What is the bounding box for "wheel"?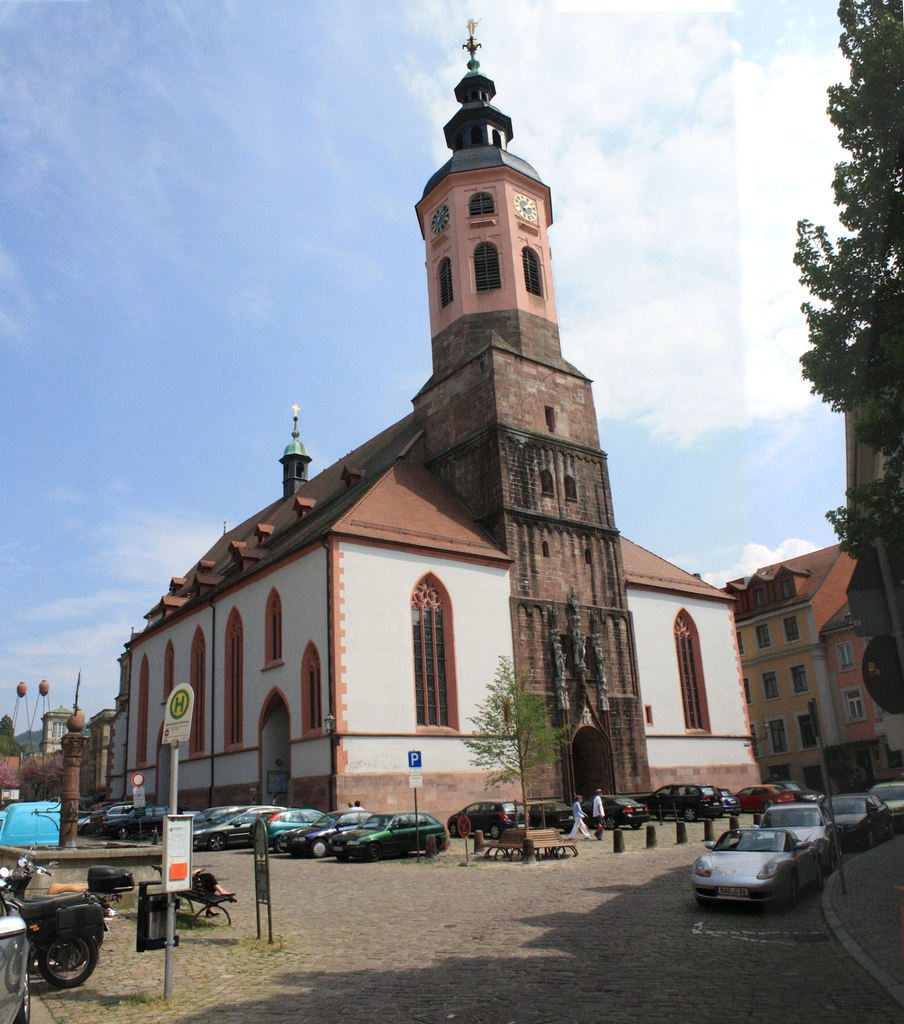
[789, 877, 802, 901].
